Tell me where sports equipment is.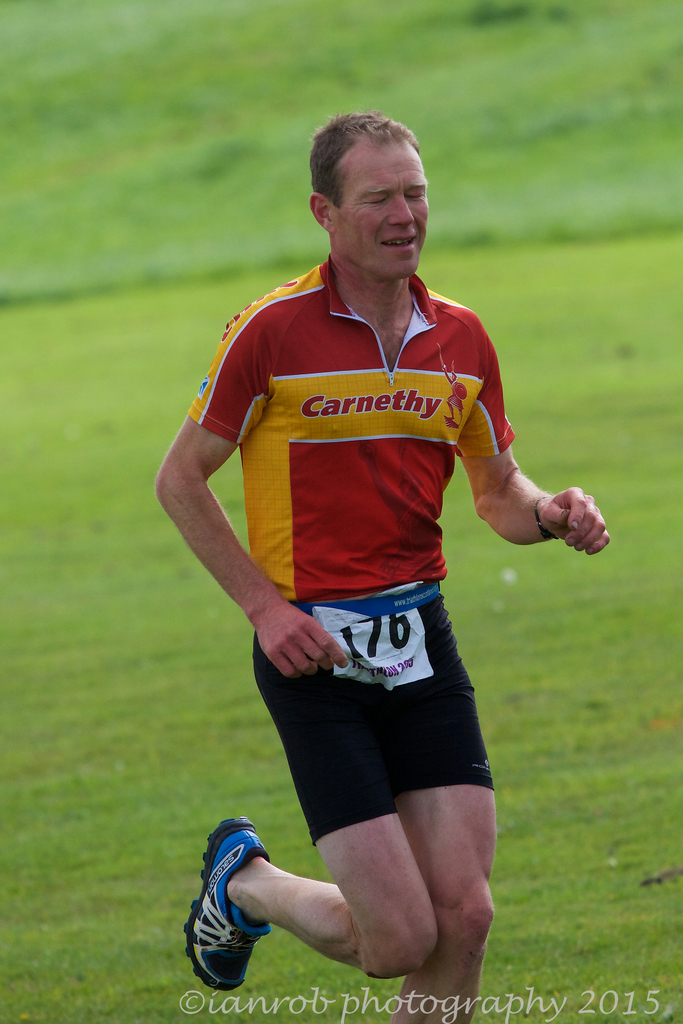
sports equipment is at (185, 817, 267, 987).
